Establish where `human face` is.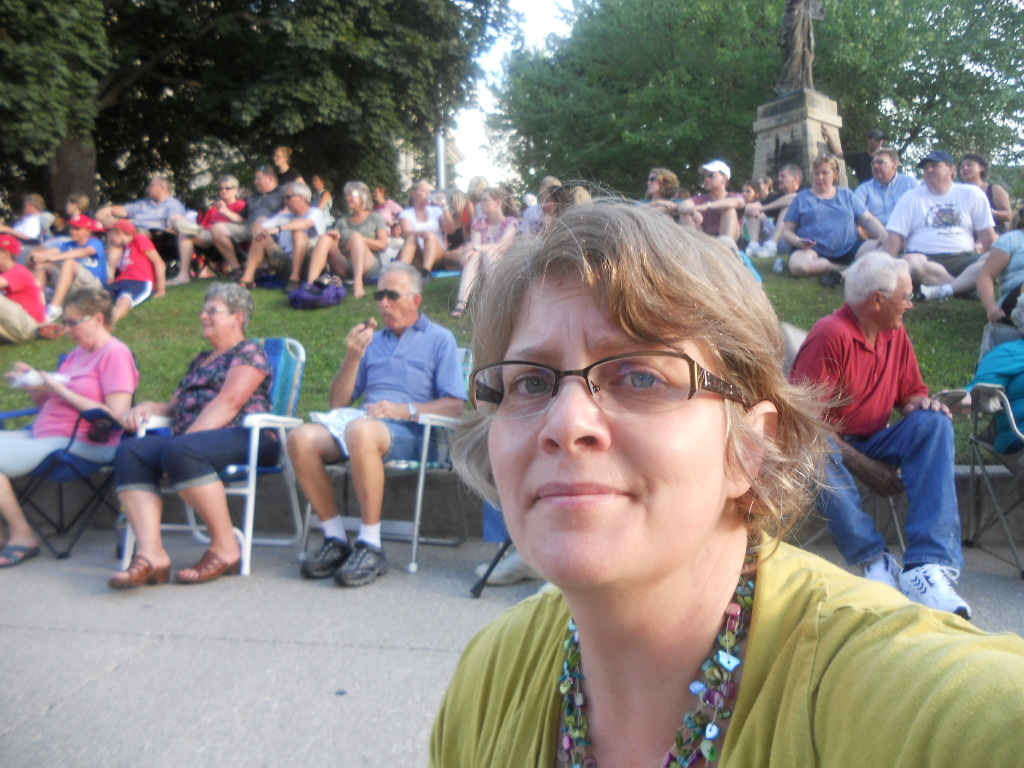
Established at Rect(200, 298, 231, 337).
